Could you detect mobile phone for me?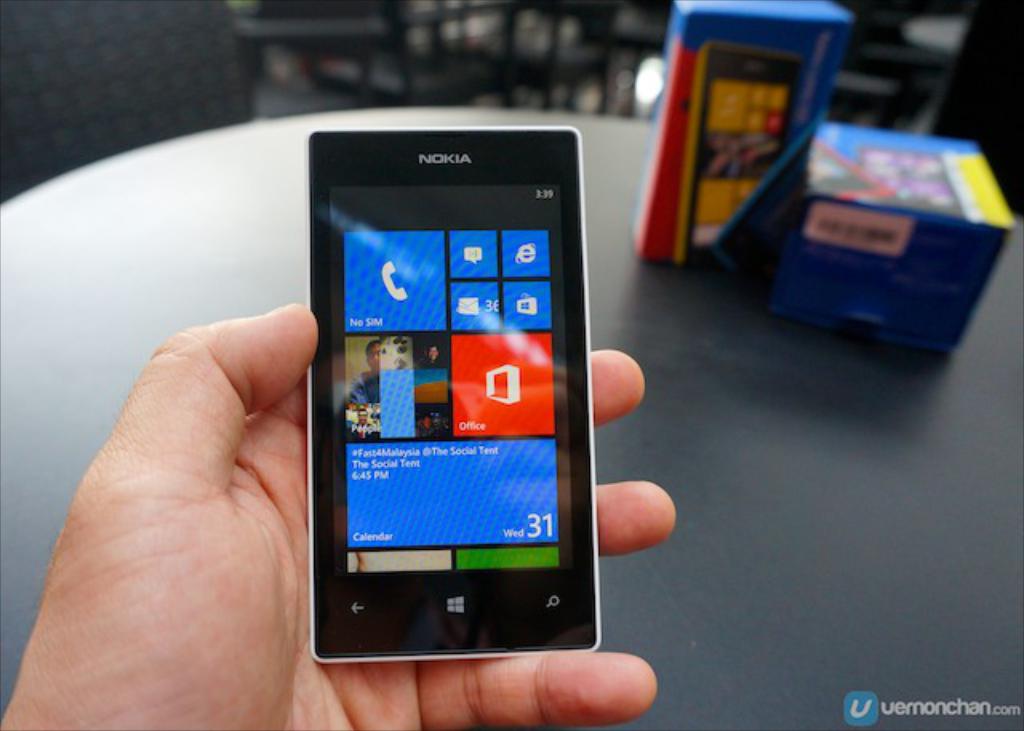
Detection result: <box>680,45,806,269</box>.
